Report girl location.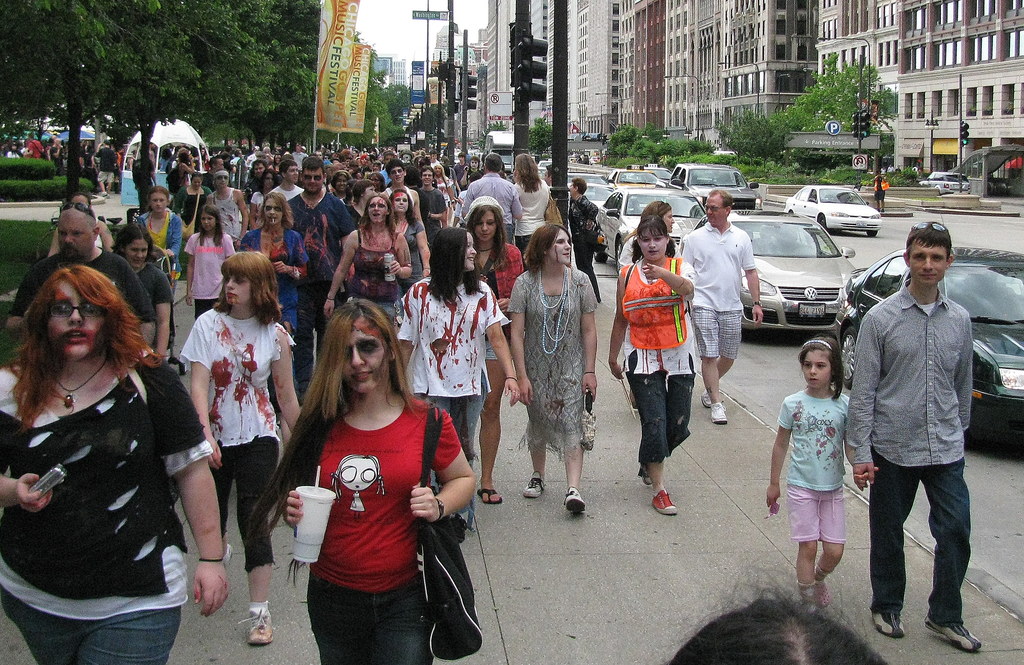
Report: detection(767, 338, 874, 614).
